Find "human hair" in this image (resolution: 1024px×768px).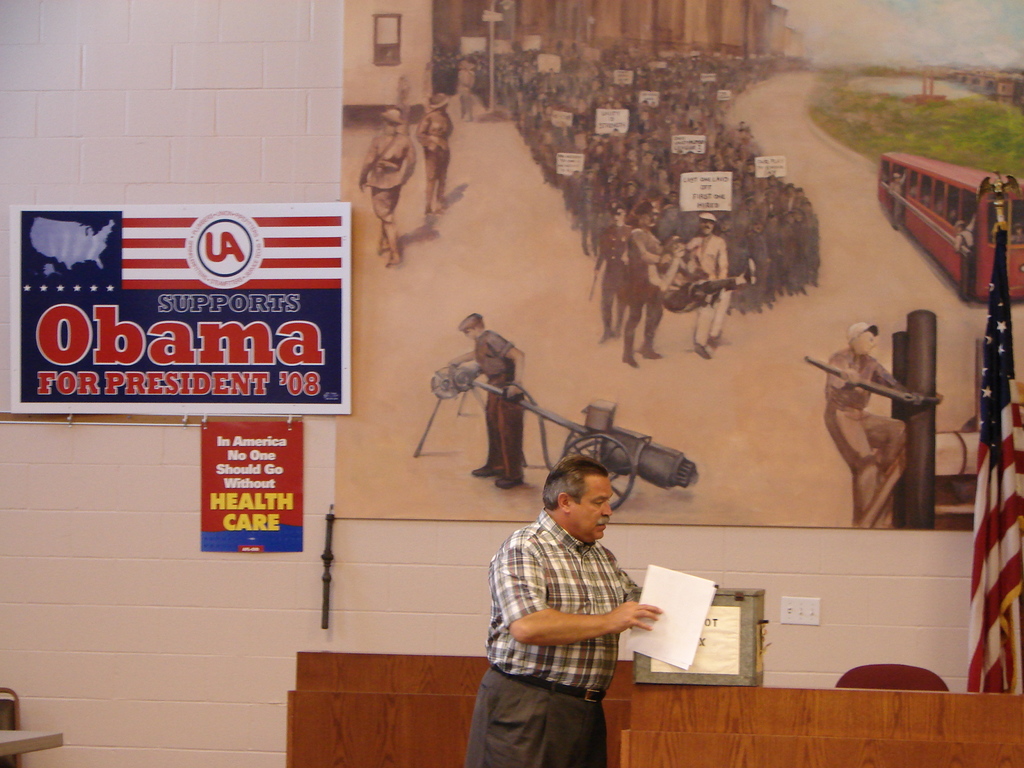
(x1=543, y1=454, x2=606, y2=510).
